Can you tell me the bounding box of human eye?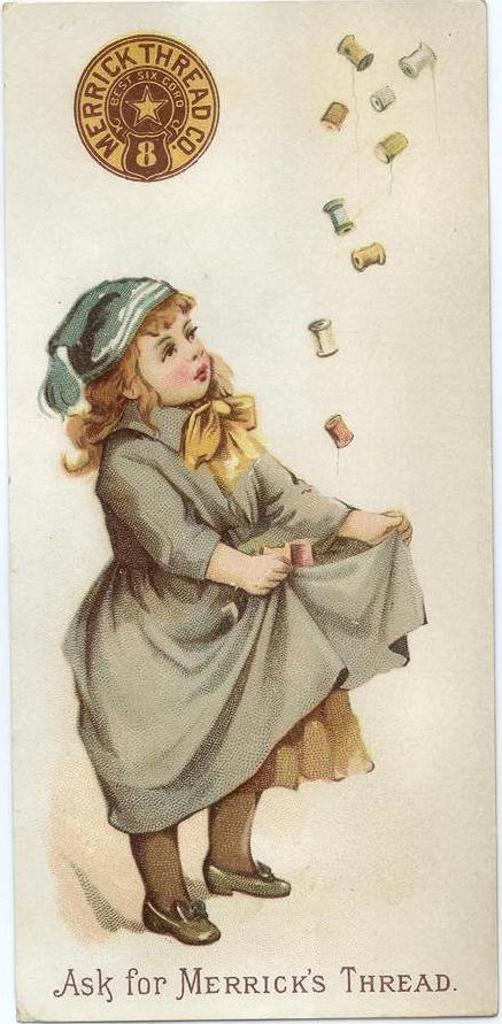
bbox=[184, 317, 199, 340].
